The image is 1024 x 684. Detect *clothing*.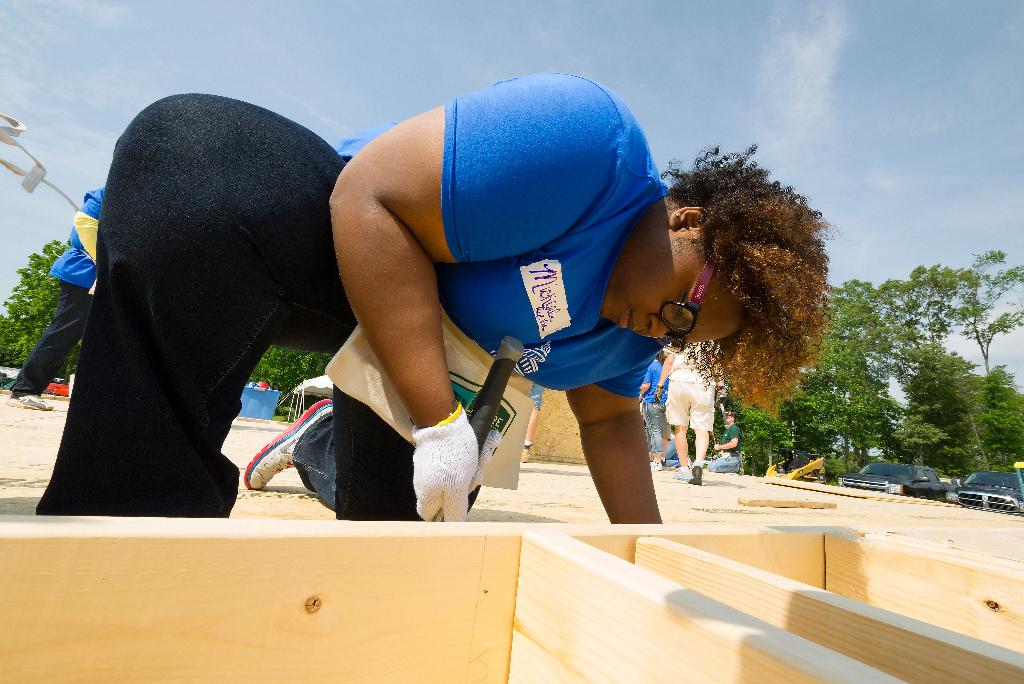
Detection: [529, 382, 543, 411].
